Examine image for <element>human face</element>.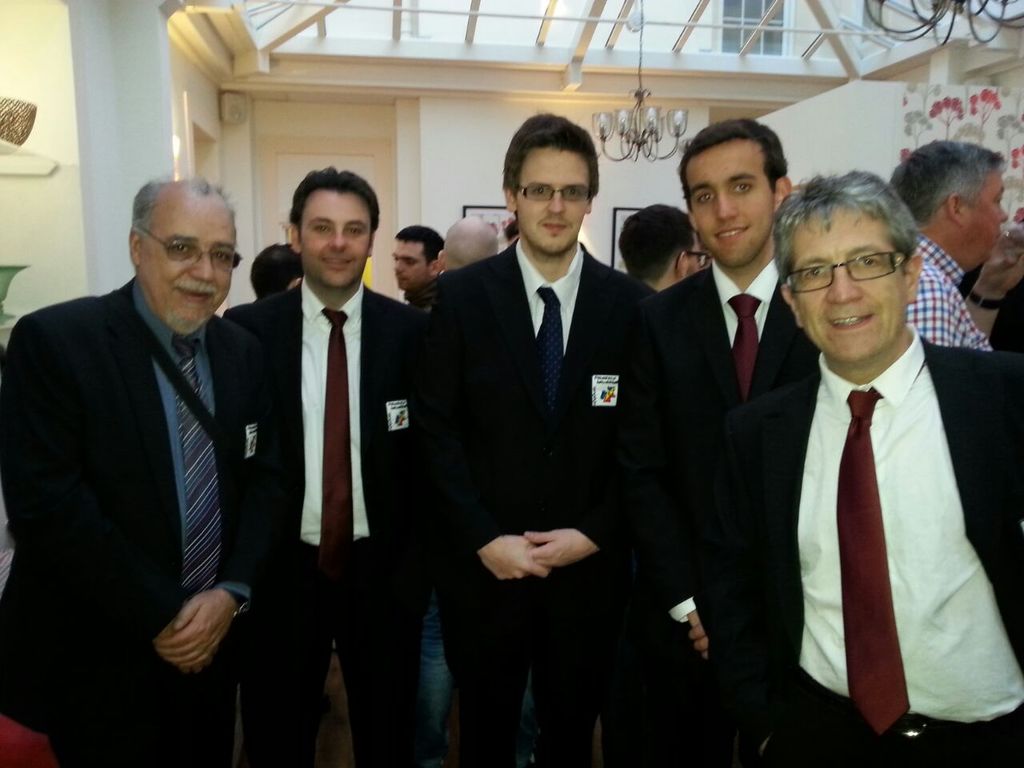
Examination result: <box>515,149,589,254</box>.
